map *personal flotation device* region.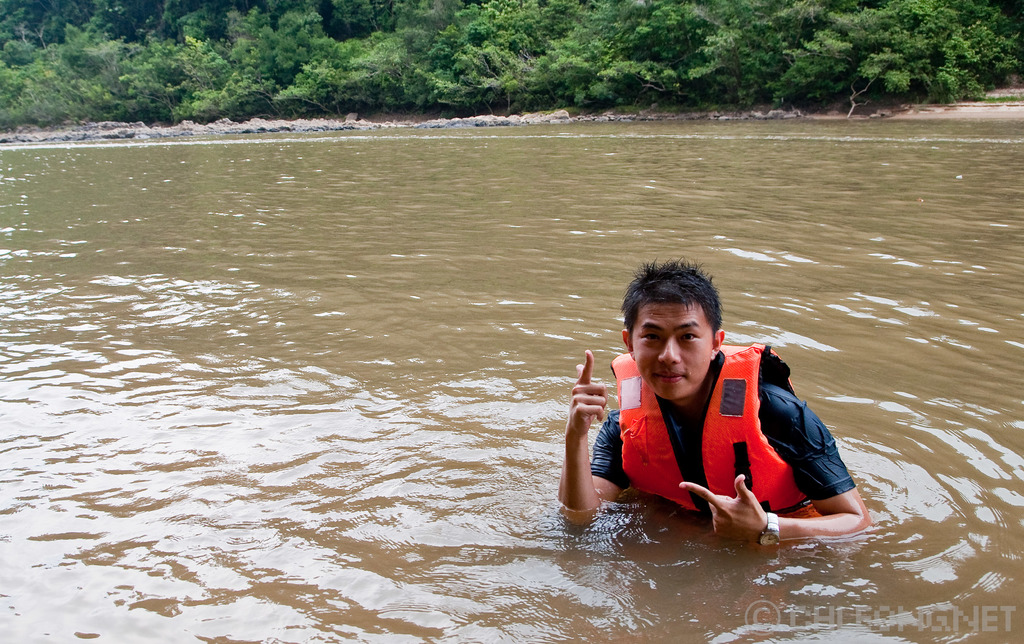
Mapped to detection(616, 352, 818, 545).
